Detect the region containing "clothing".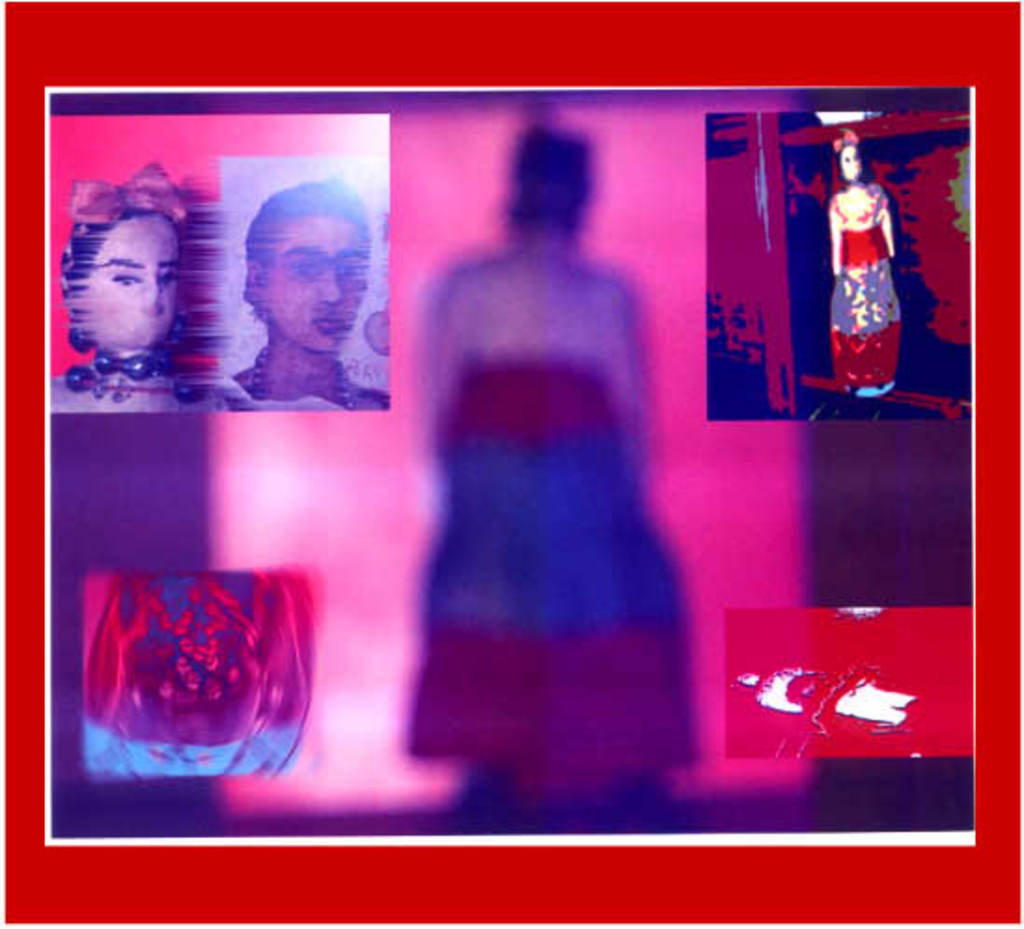
crop(824, 187, 906, 377).
